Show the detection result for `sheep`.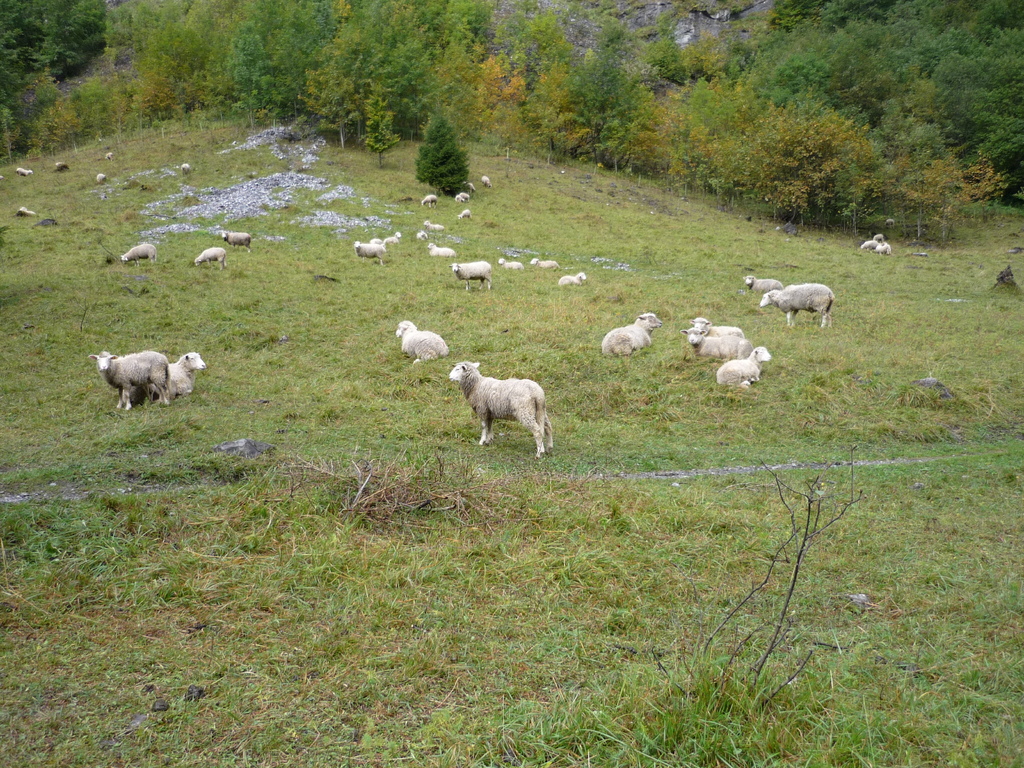
bbox=[556, 268, 584, 294].
